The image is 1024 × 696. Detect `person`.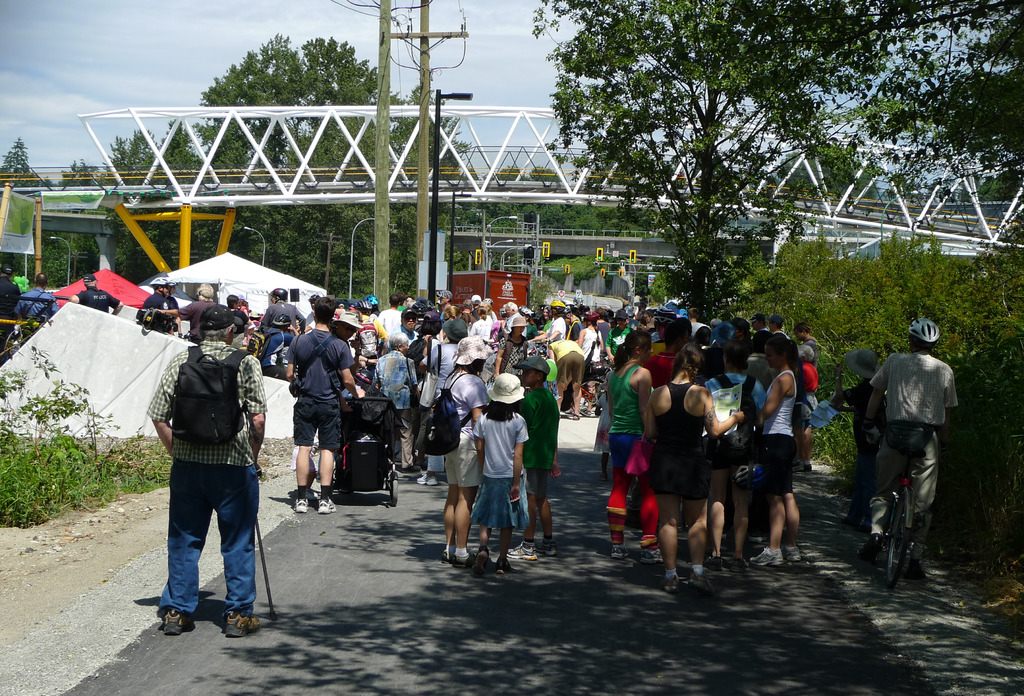
Detection: 415,316,468,485.
